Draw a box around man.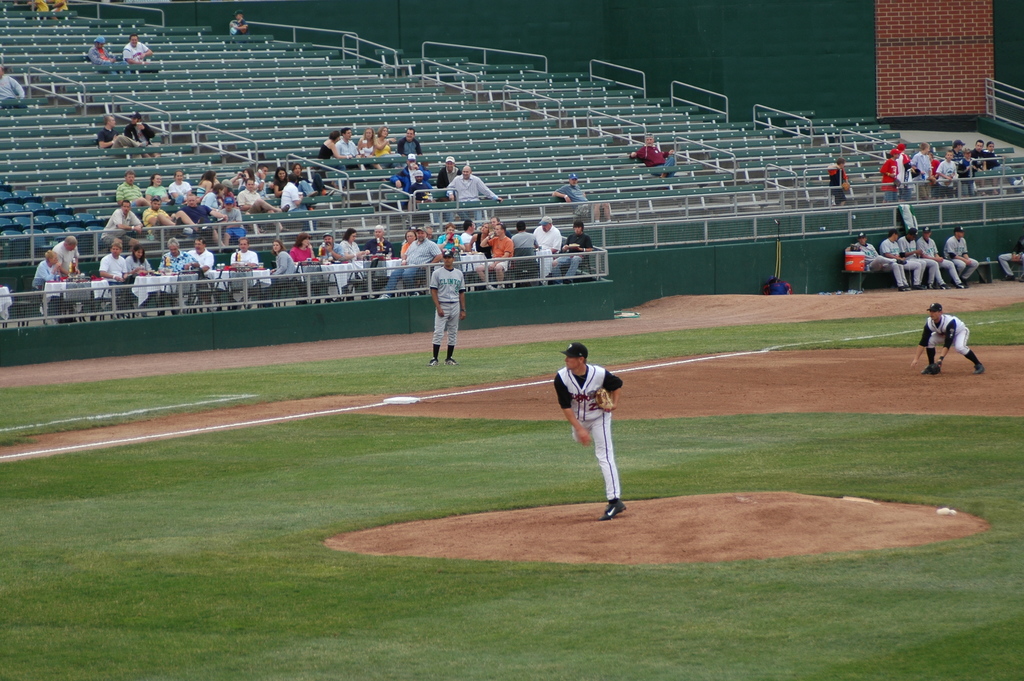
173,171,190,197.
